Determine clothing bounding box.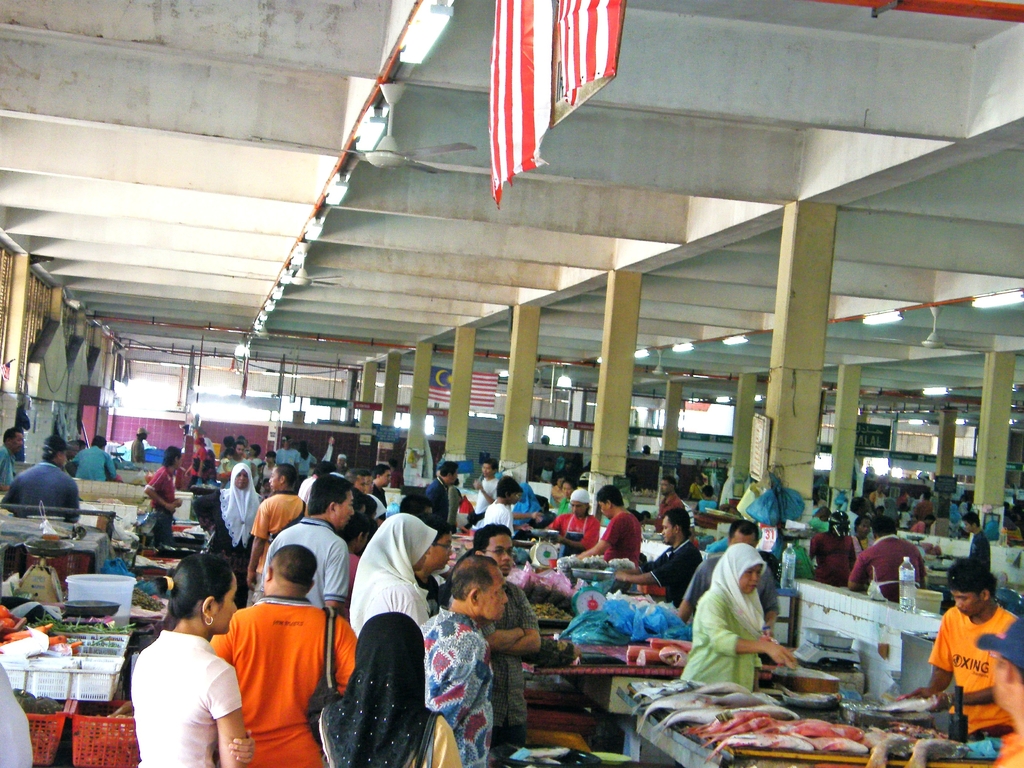
Determined: {"x1": 420, "y1": 605, "x2": 494, "y2": 767}.
